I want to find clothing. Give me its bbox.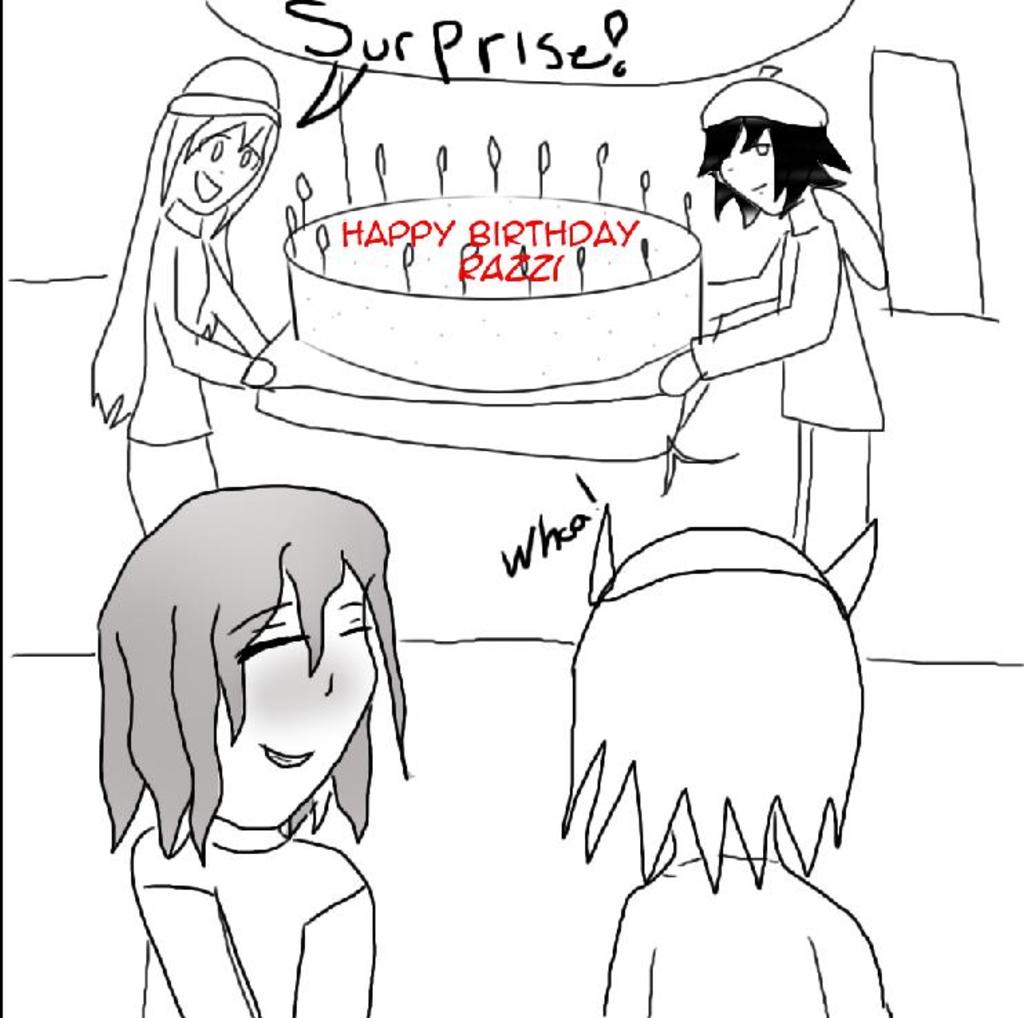
detection(593, 844, 900, 1017).
